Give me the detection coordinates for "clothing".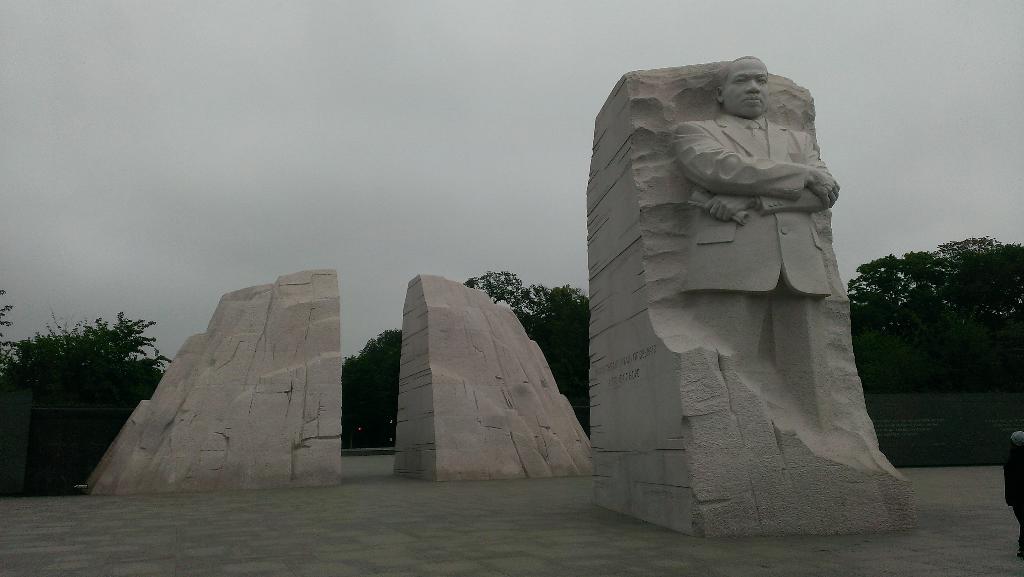
Rect(673, 119, 830, 433).
